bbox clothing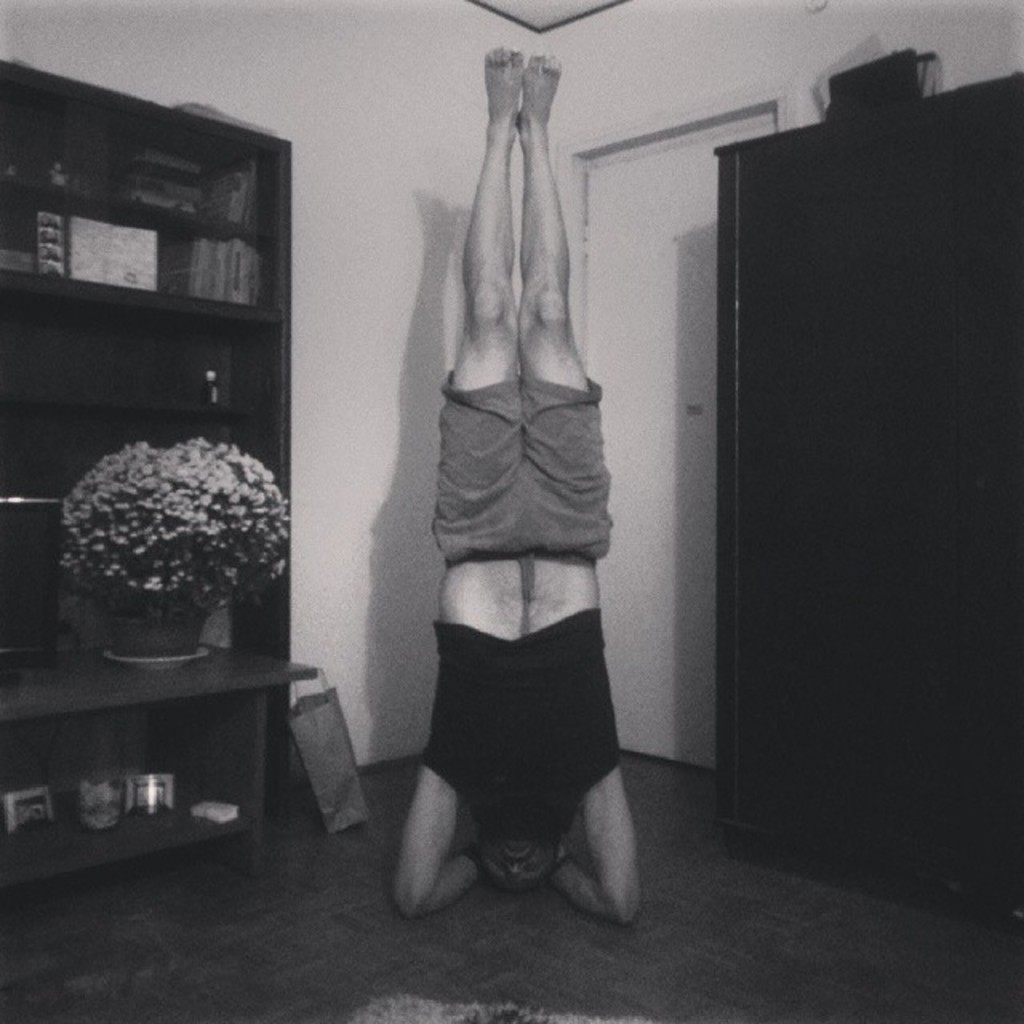
region(406, 371, 630, 842)
